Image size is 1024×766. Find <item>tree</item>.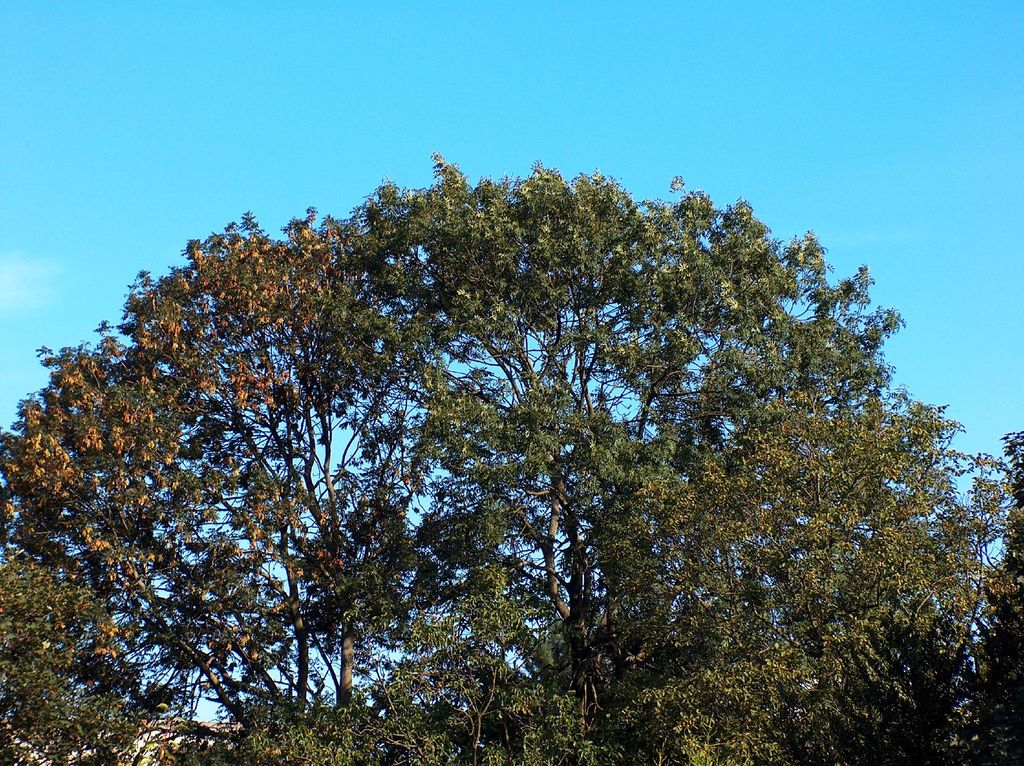
Rect(968, 430, 1023, 765).
